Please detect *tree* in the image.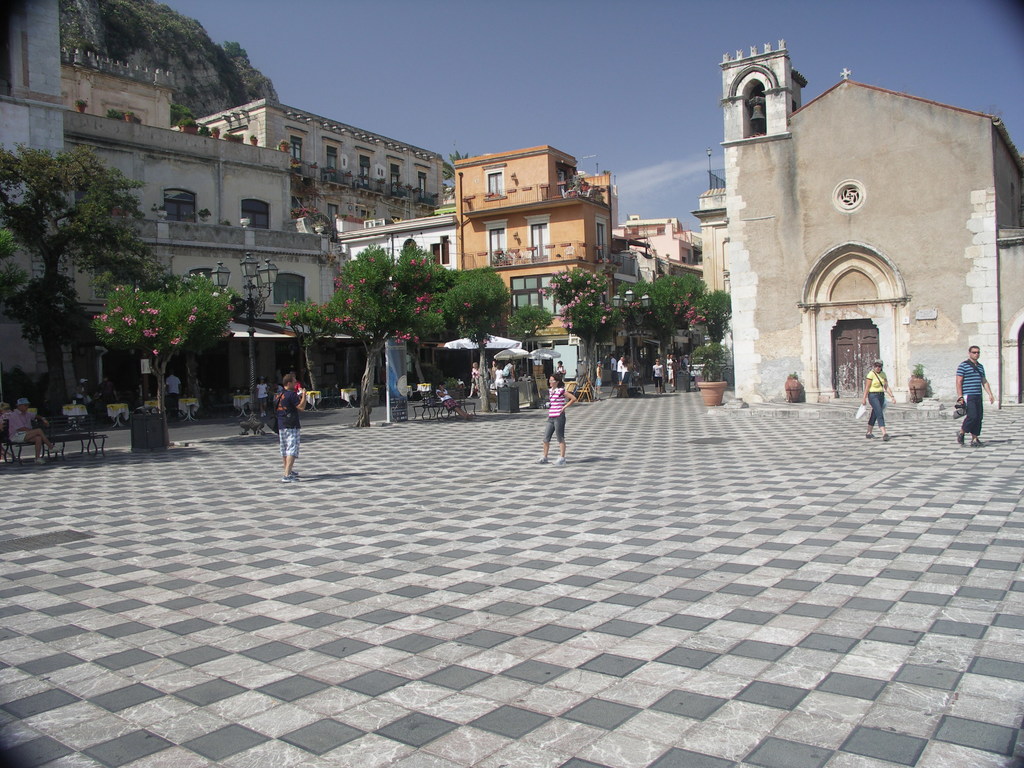
x1=542, y1=262, x2=603, y2=394.
